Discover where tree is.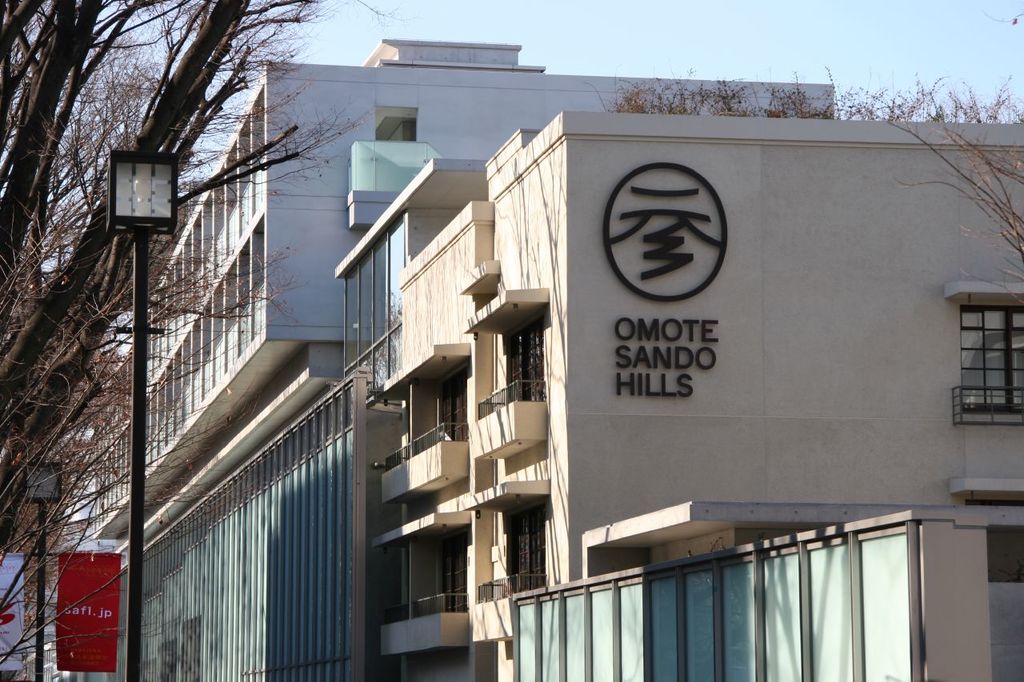
Discovered at <region>598, 52, 1022, 121</region>.
